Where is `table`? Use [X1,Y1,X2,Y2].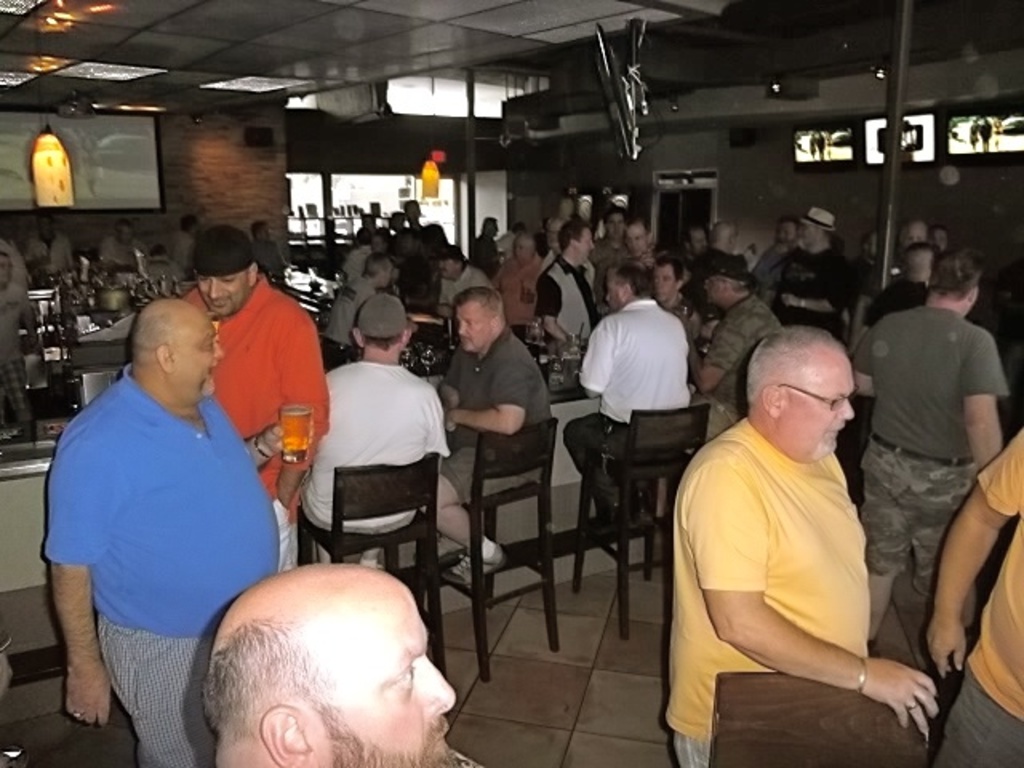
[698,674,958,766].
